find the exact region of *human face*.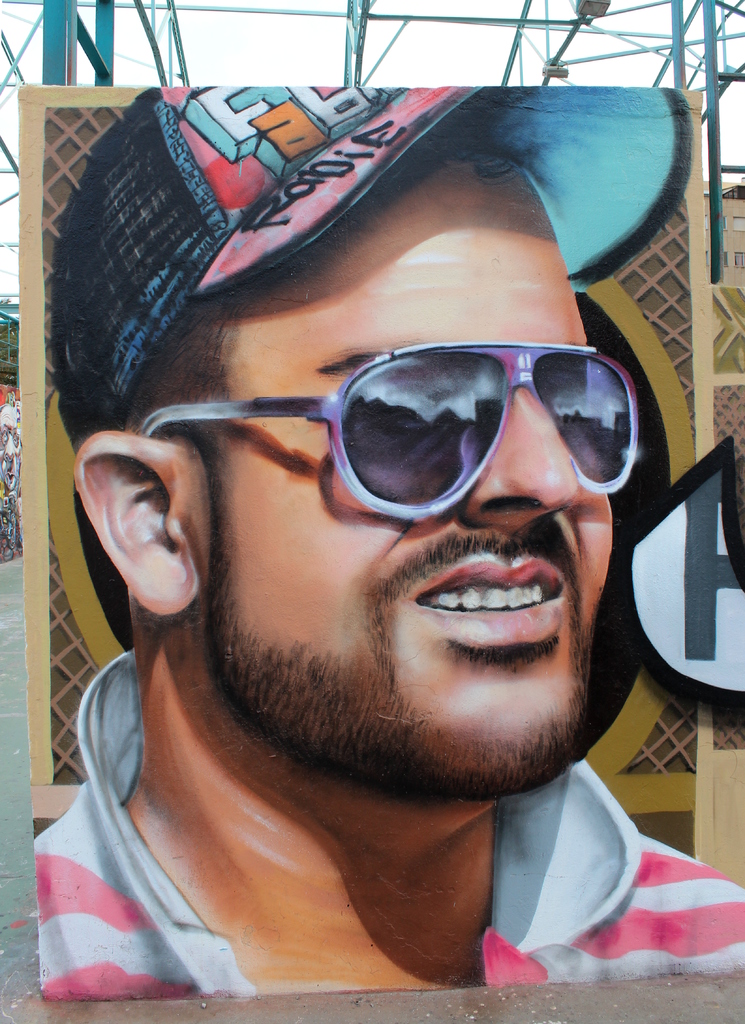
Exact region: left=192, top=174, right=609, bottom=802.
